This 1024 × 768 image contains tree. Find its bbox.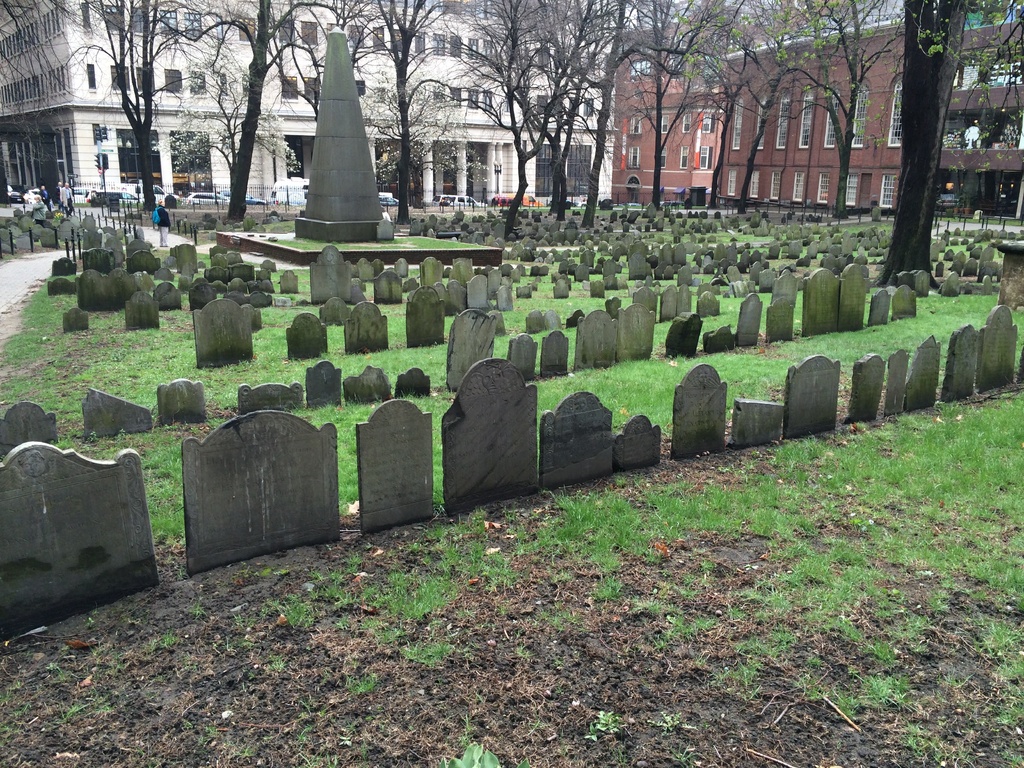
<box>0,0,223,222</box>.
